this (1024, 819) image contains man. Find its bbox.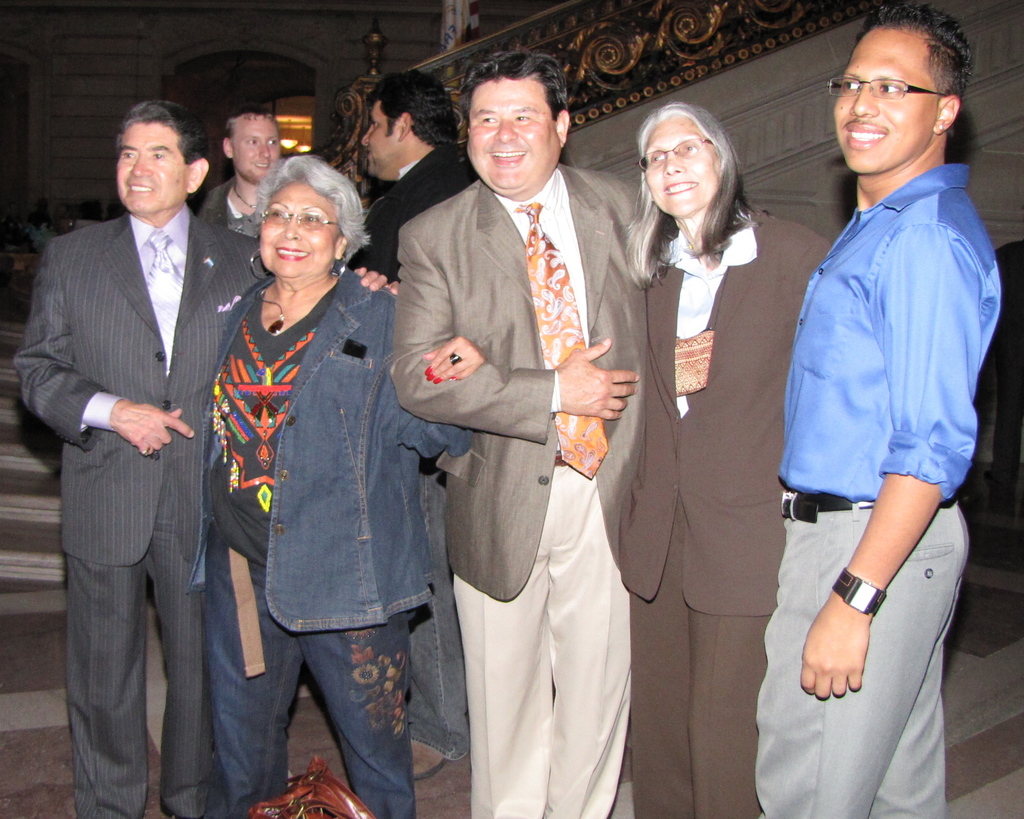
crop(371, 30, 673, 818).
